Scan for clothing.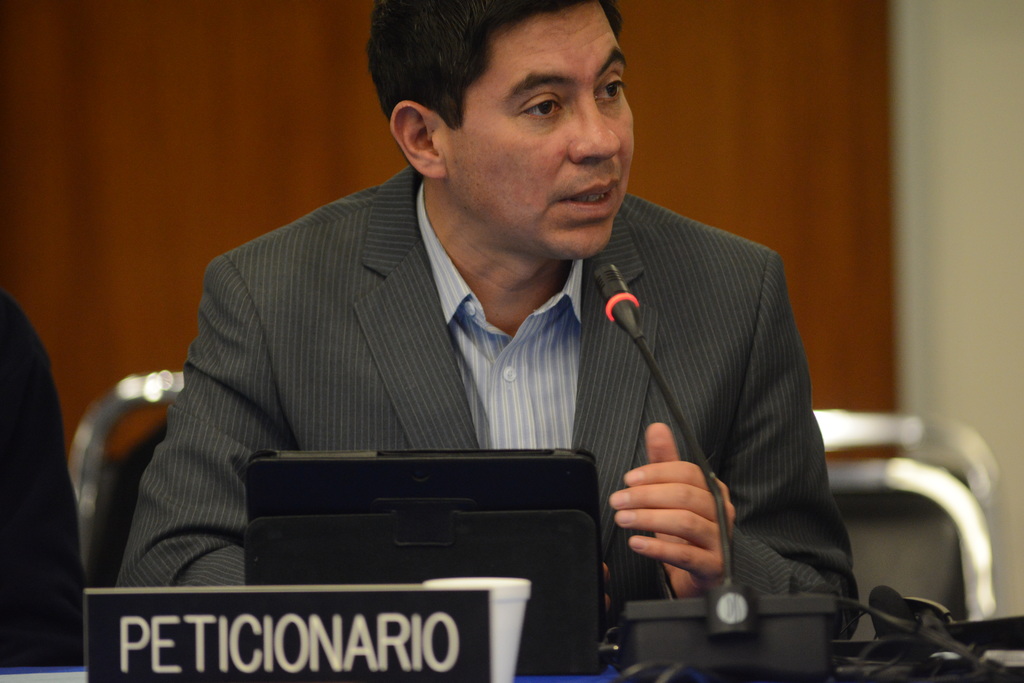
Scan result: detection(134, 143, 858, 630).
